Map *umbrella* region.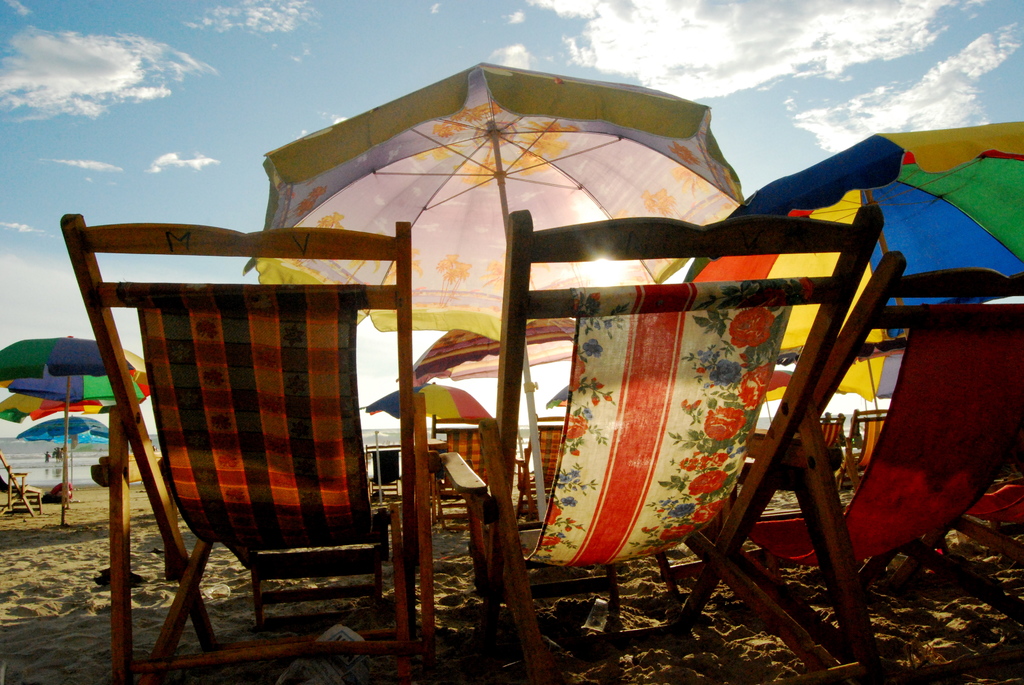
Mapped to BBox(0, 336, 145, 522).
